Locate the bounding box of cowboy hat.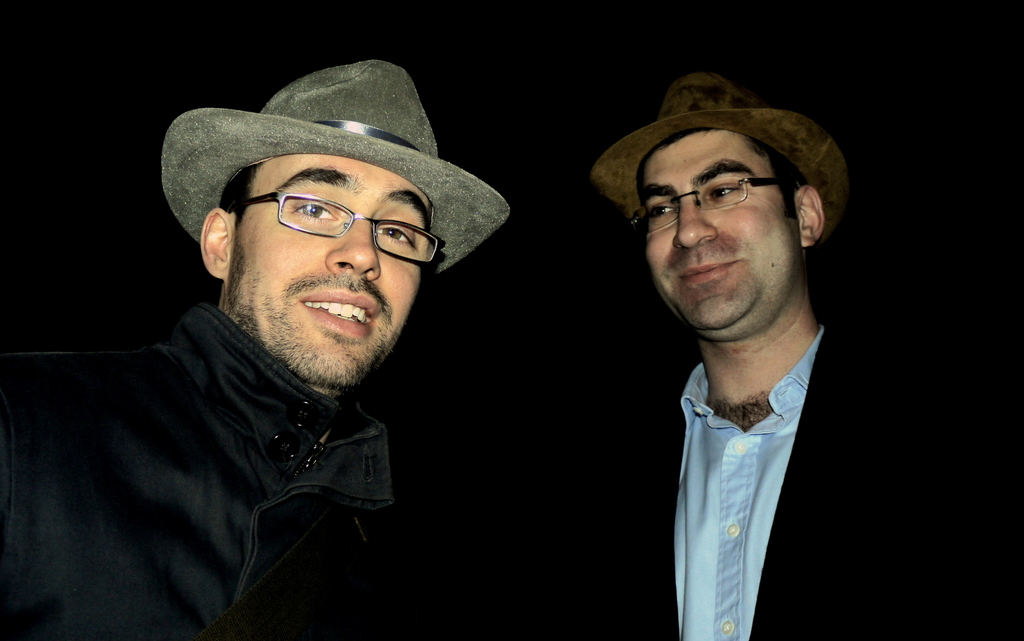
Bounding box: 582:69:857:260.
